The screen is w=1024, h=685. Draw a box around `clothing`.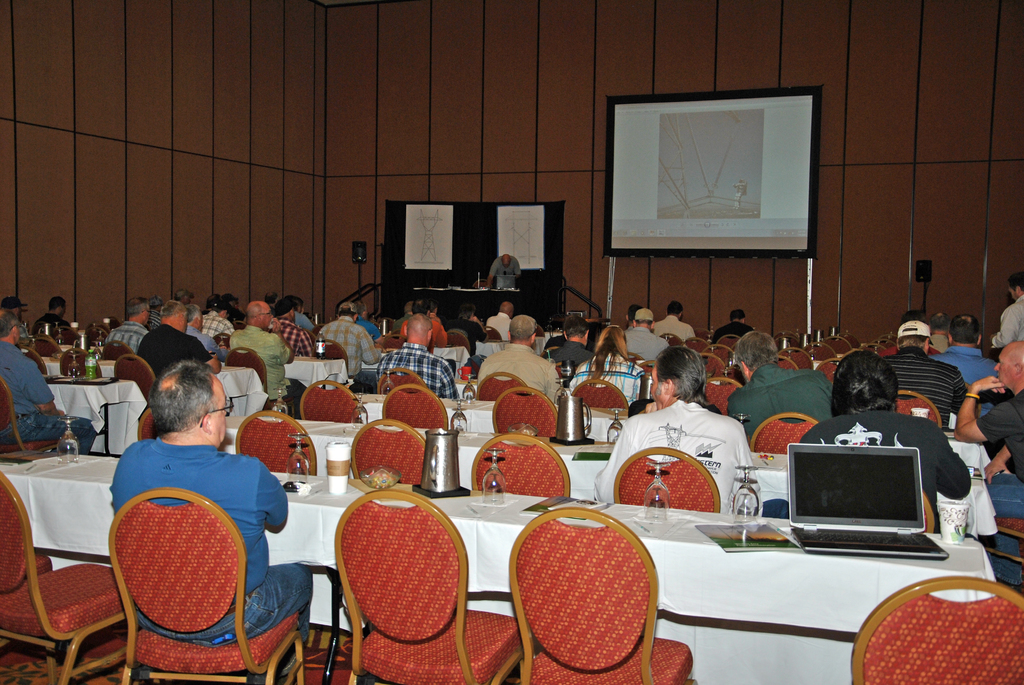
(29,315,76,338).
